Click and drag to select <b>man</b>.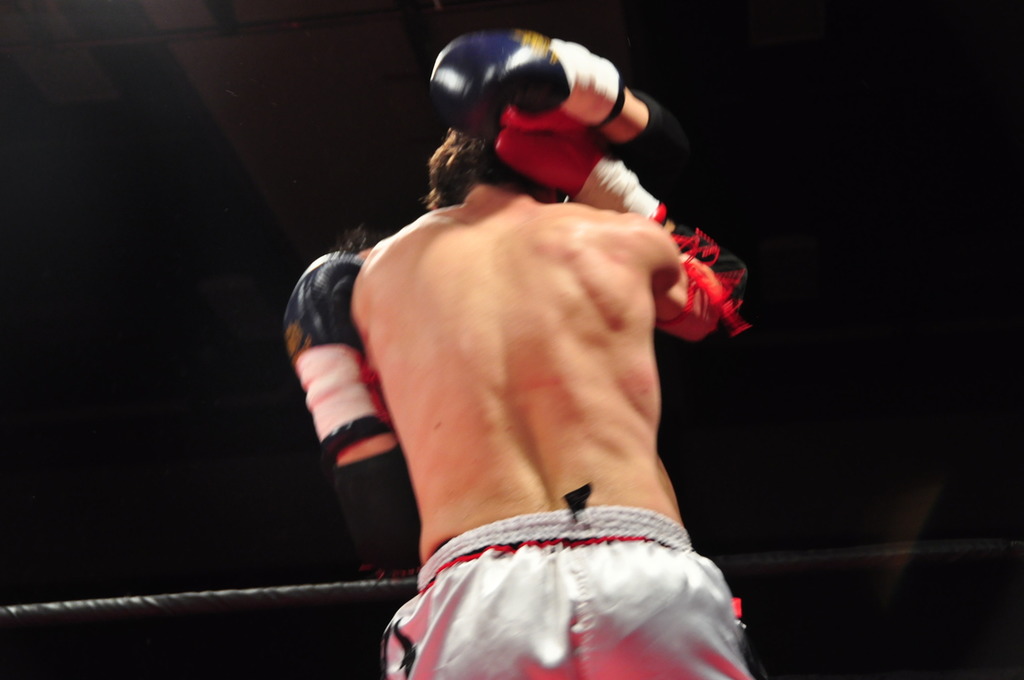
Selection: (left=253, top=23, right=795, bottom=665).
